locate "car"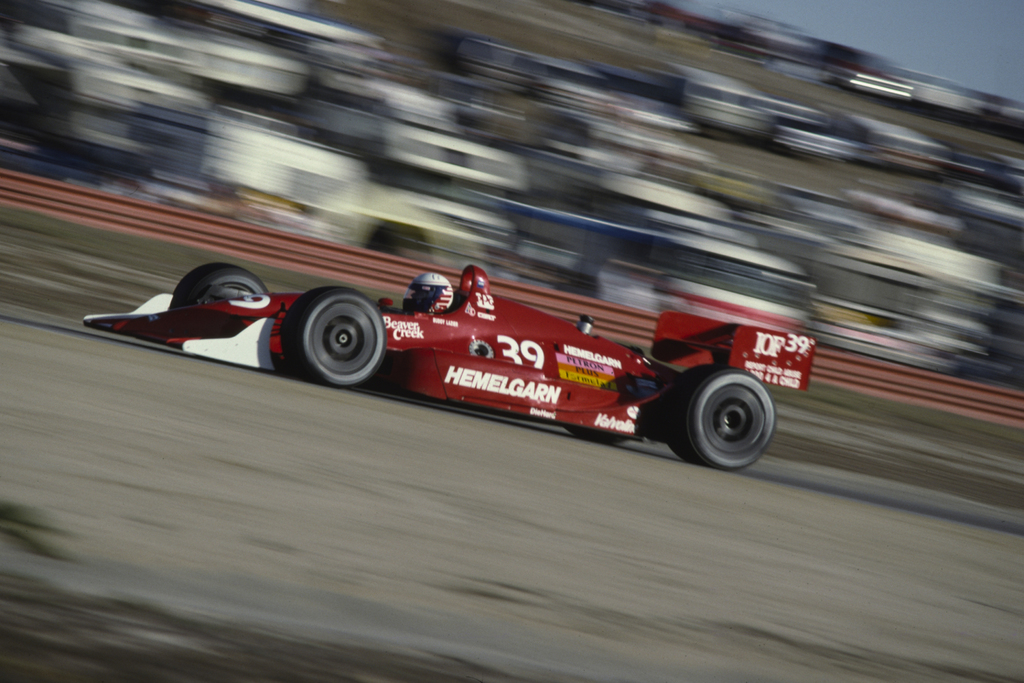
rect(85, 265, 814, 469)
